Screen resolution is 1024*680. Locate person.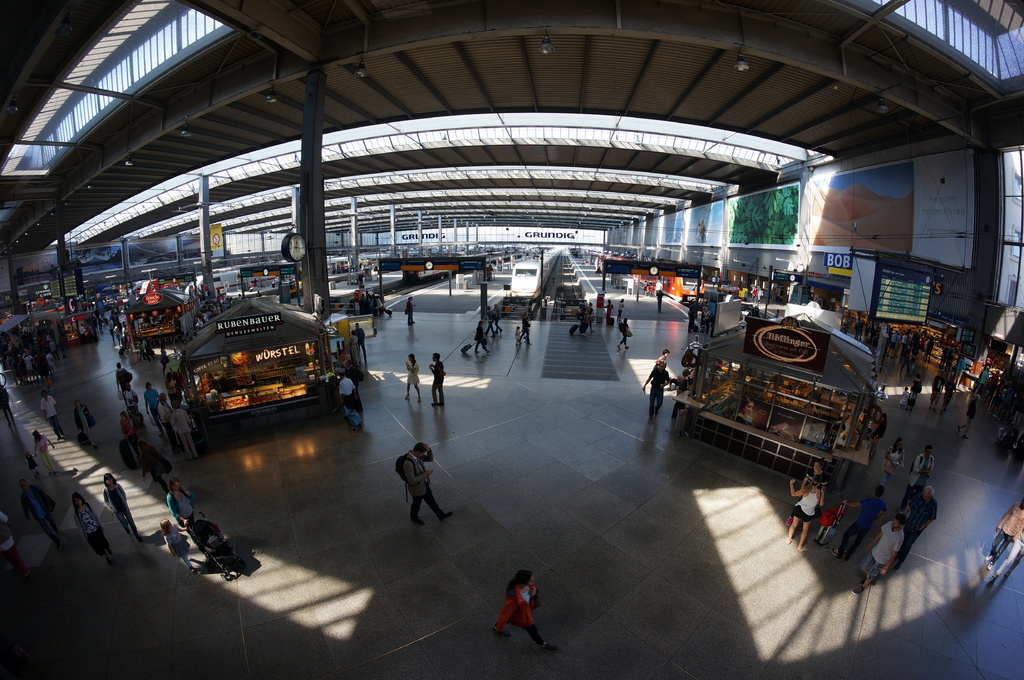
x1=788, y1=474, x2=826, y2=553.
